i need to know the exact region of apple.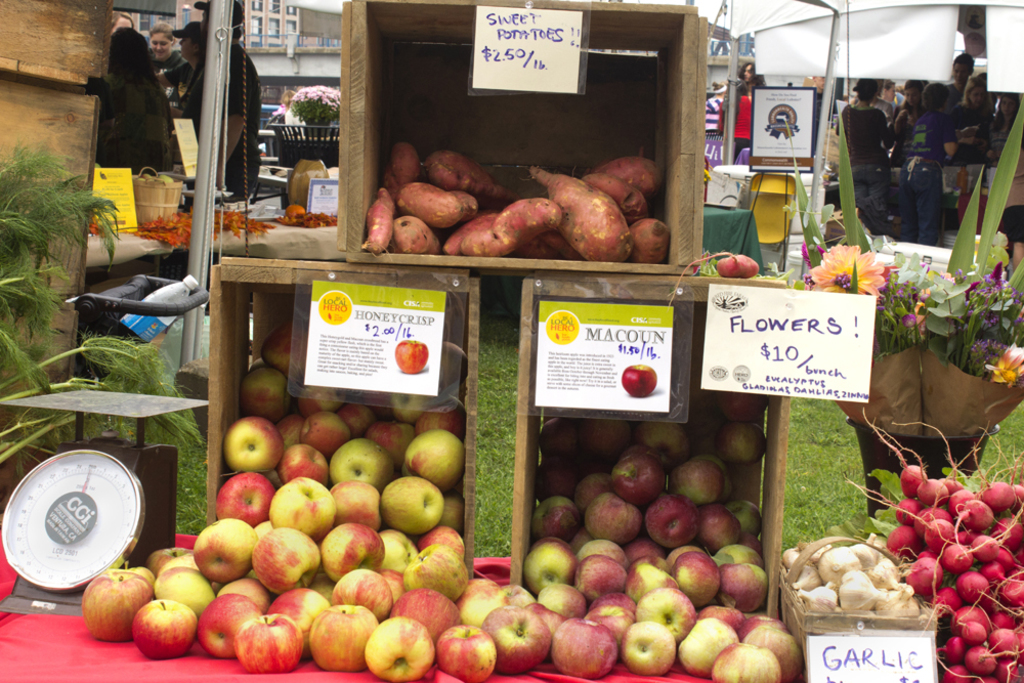
Region: bbox=(623, 366, 659, 396).
